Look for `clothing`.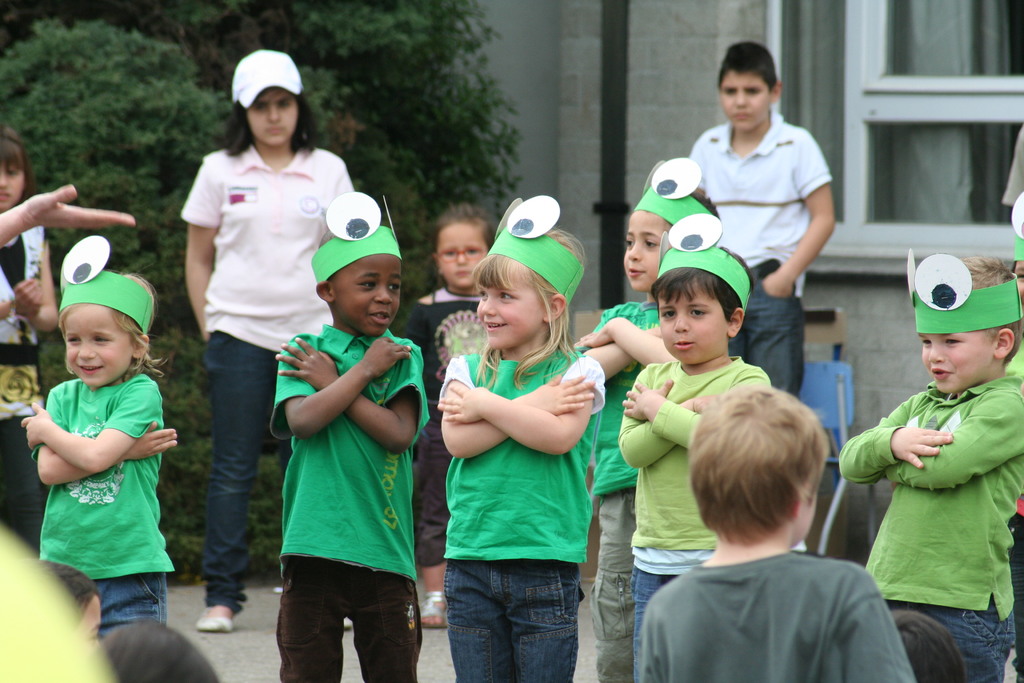
Found: (left=696, top=111, right=833, bottom=295).
